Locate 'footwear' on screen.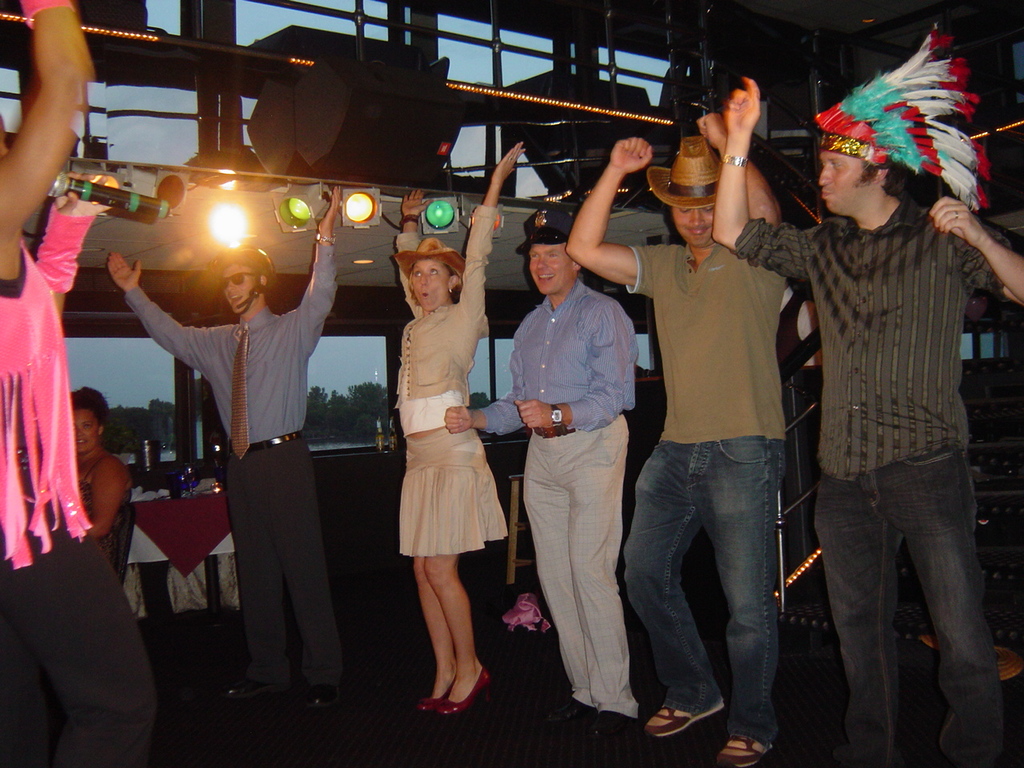
On screen at BBox(305, 686, 341, 712).
